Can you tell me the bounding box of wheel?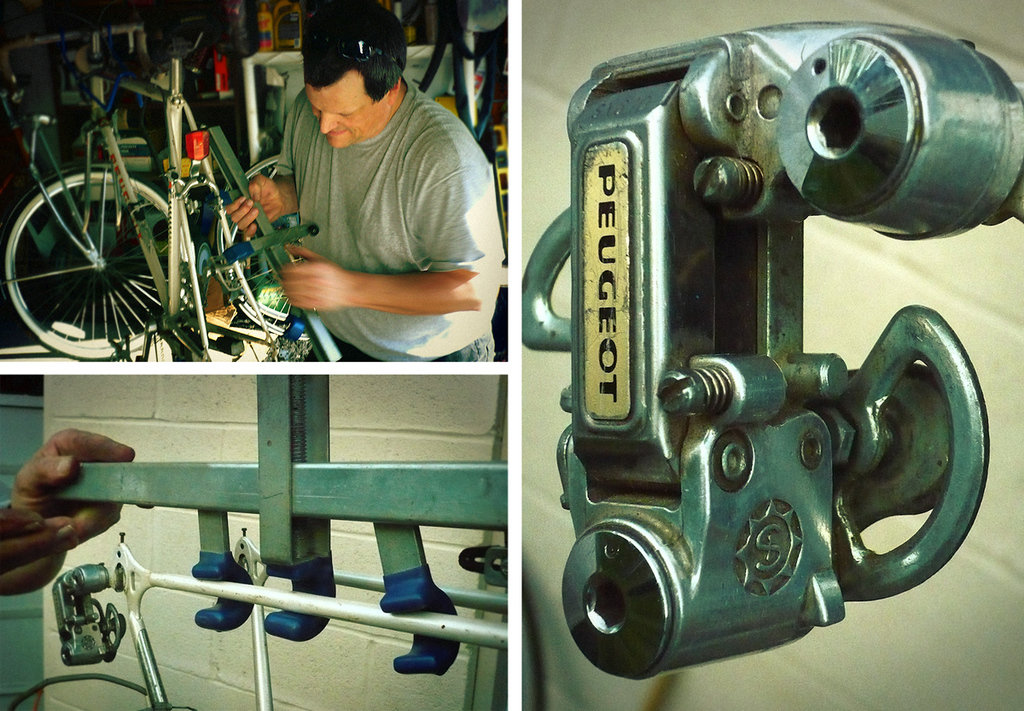
x1=7 y1=152 x2=207 y2=347.
